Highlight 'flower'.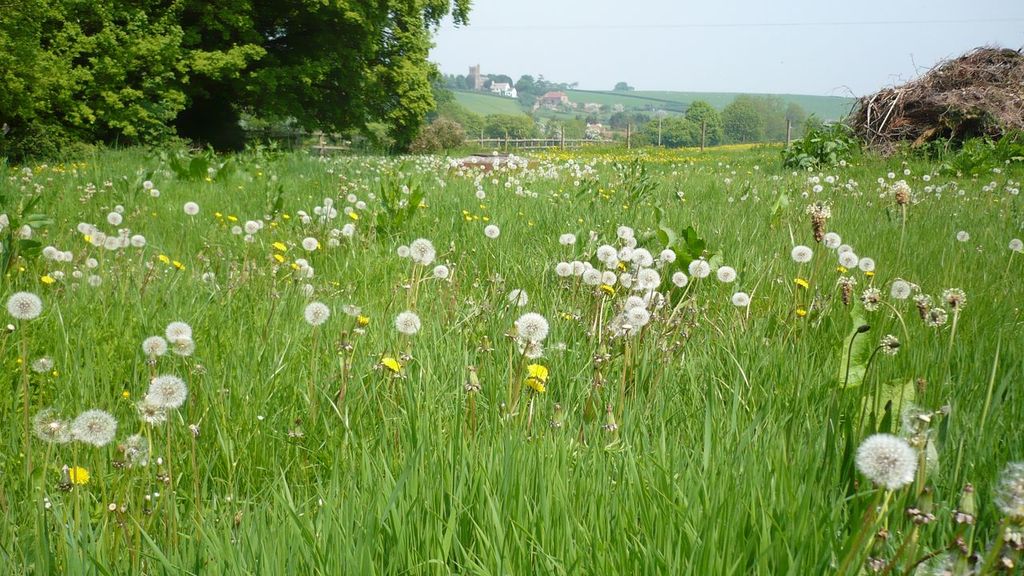
Highlighted region: box=[409, 238, 438, 266].
